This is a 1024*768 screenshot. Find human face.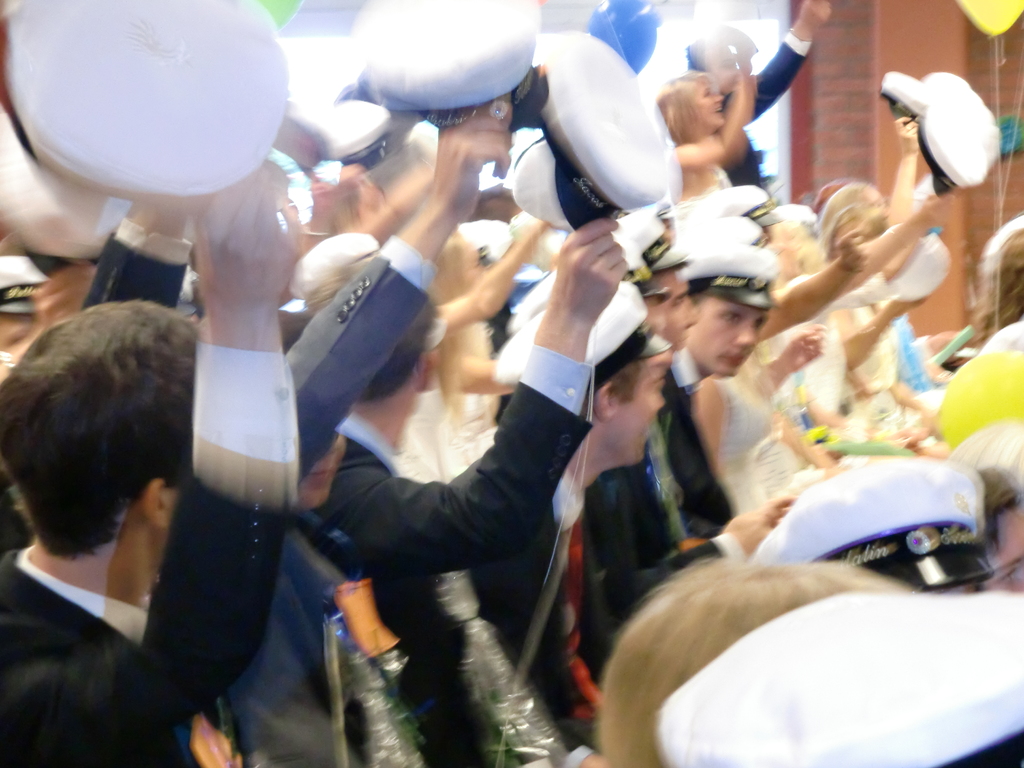
Bounding box: x1=696 y1=81 x2=726 y2=130.
